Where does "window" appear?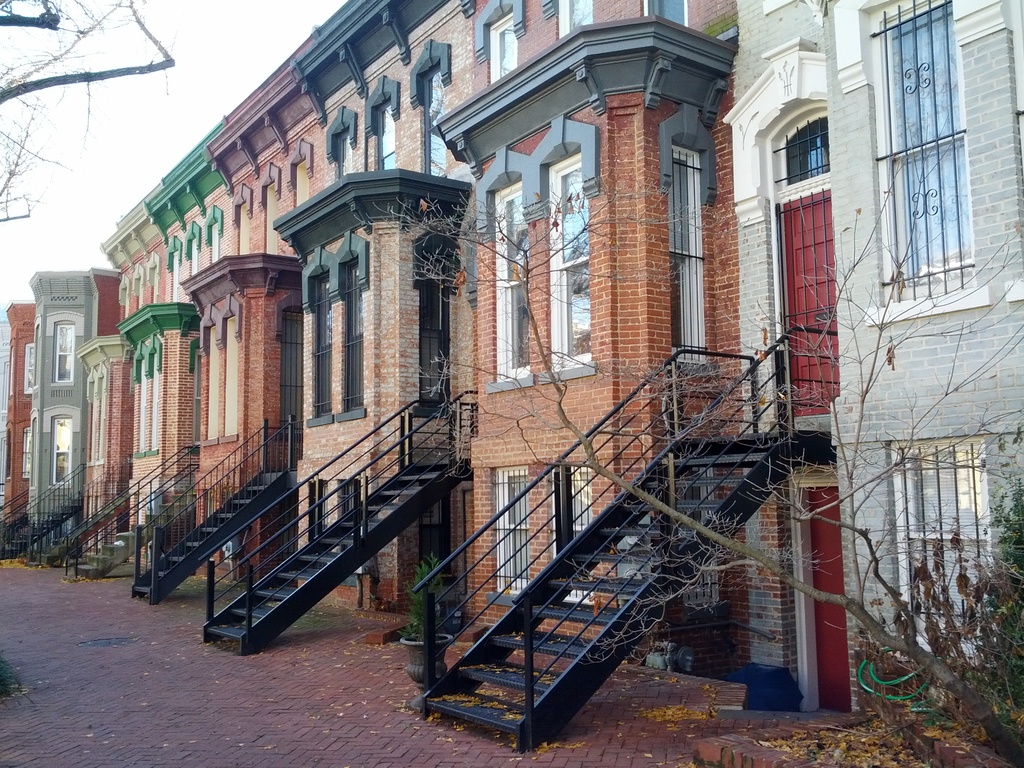
Appears at 363,70,399,171.
